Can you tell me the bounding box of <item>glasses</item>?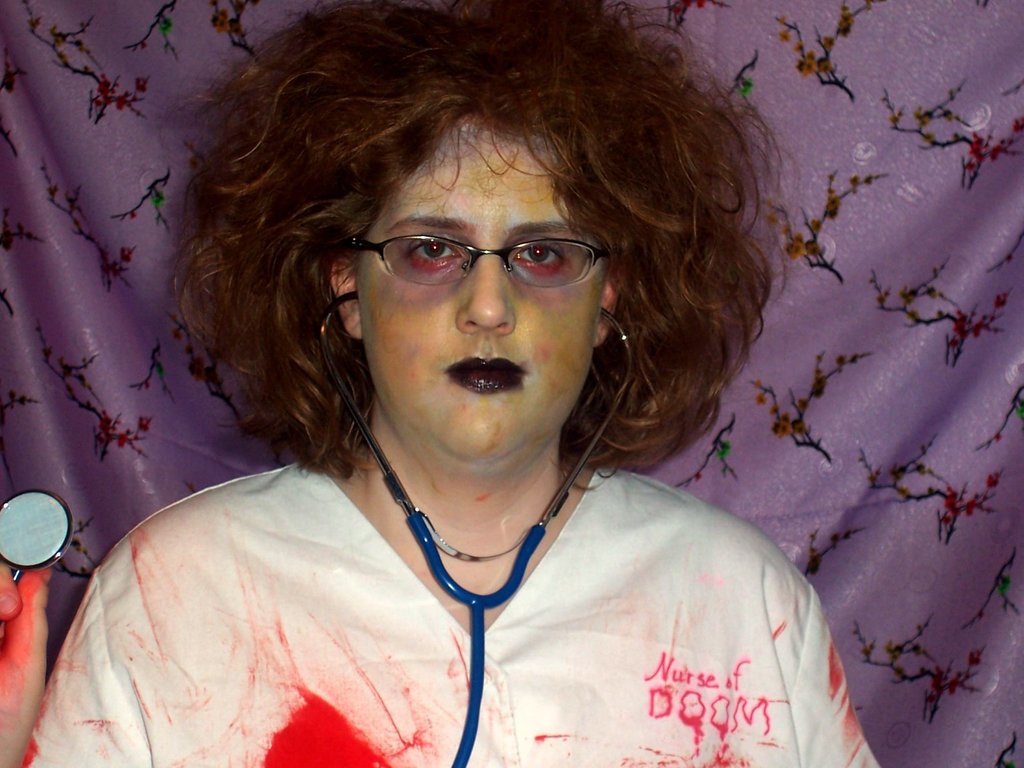
341:229:635:291.
